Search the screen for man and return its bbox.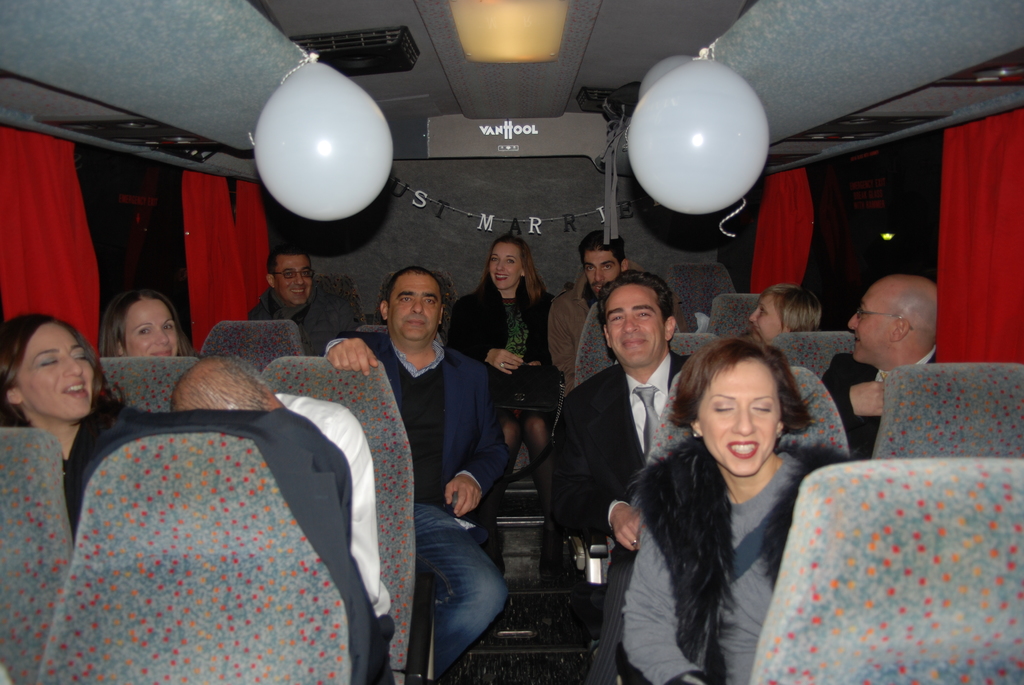
Found: (545,228,688,391).
